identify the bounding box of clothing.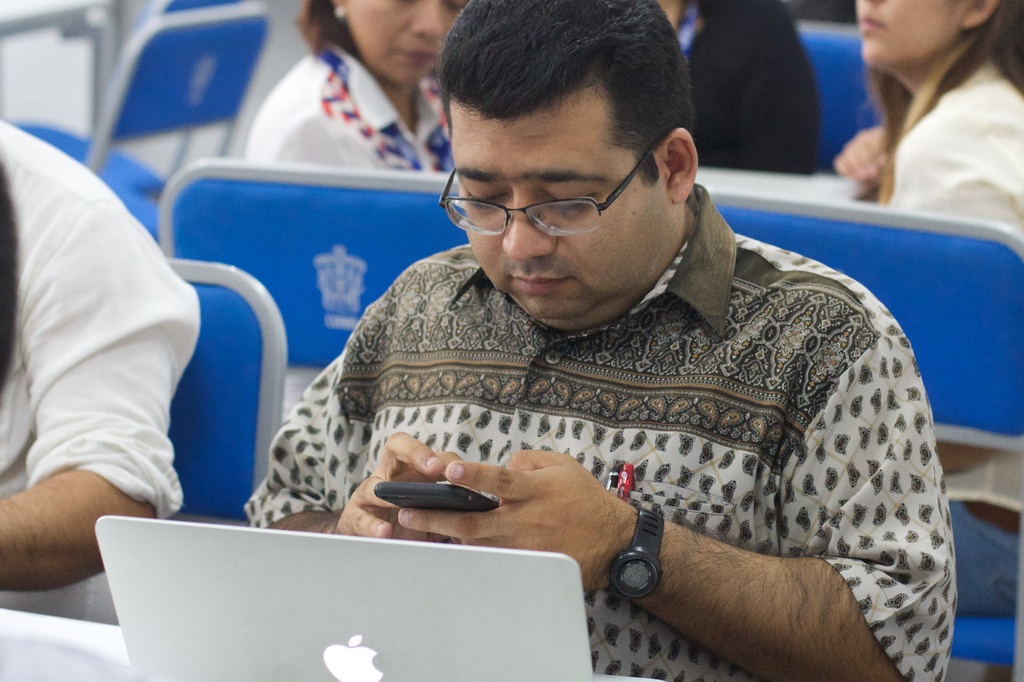
<box>257,236,966,604</box>.
